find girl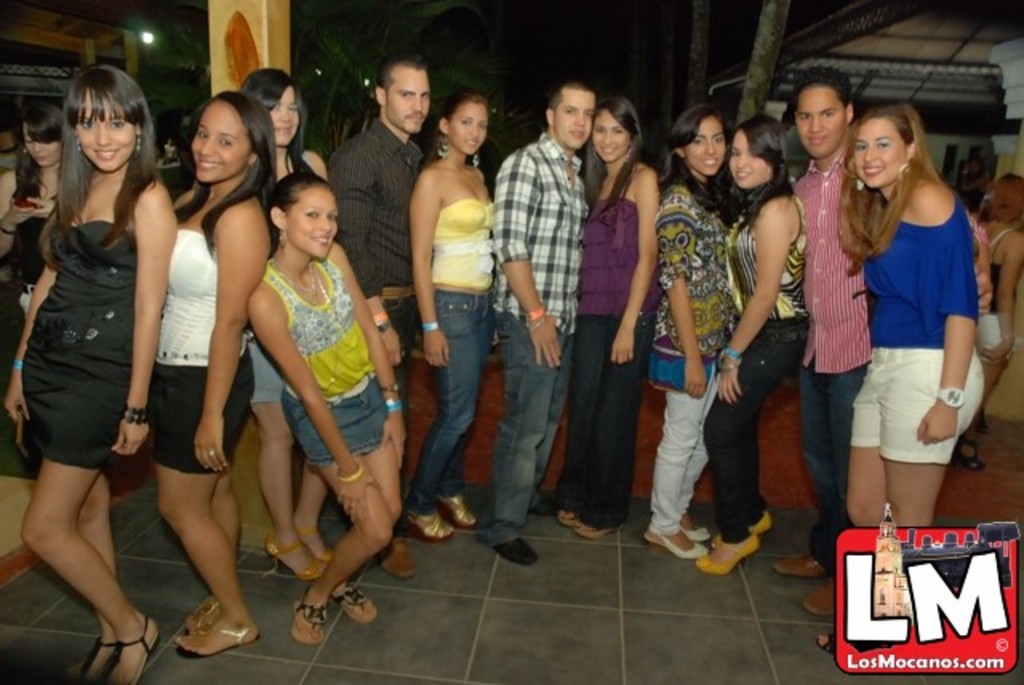
BBox(2, 59, 178, 637)
